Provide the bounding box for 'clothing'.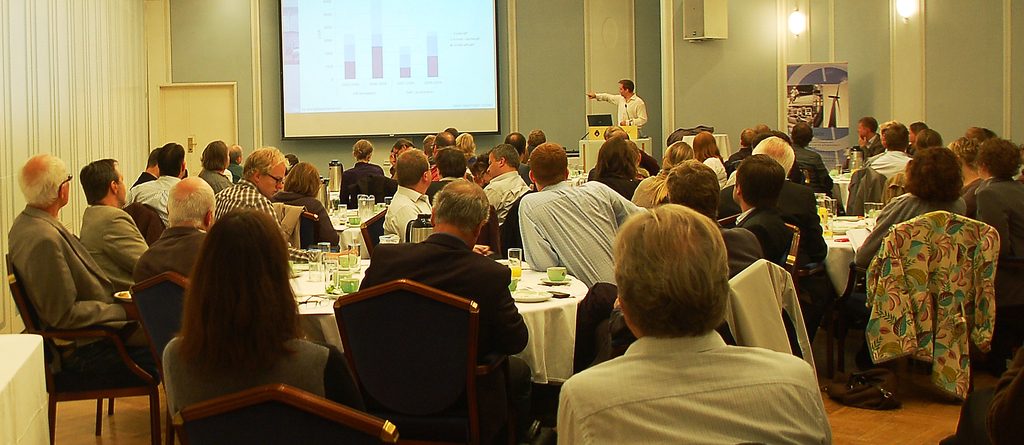
bbox(156, 330, 377, 433).
